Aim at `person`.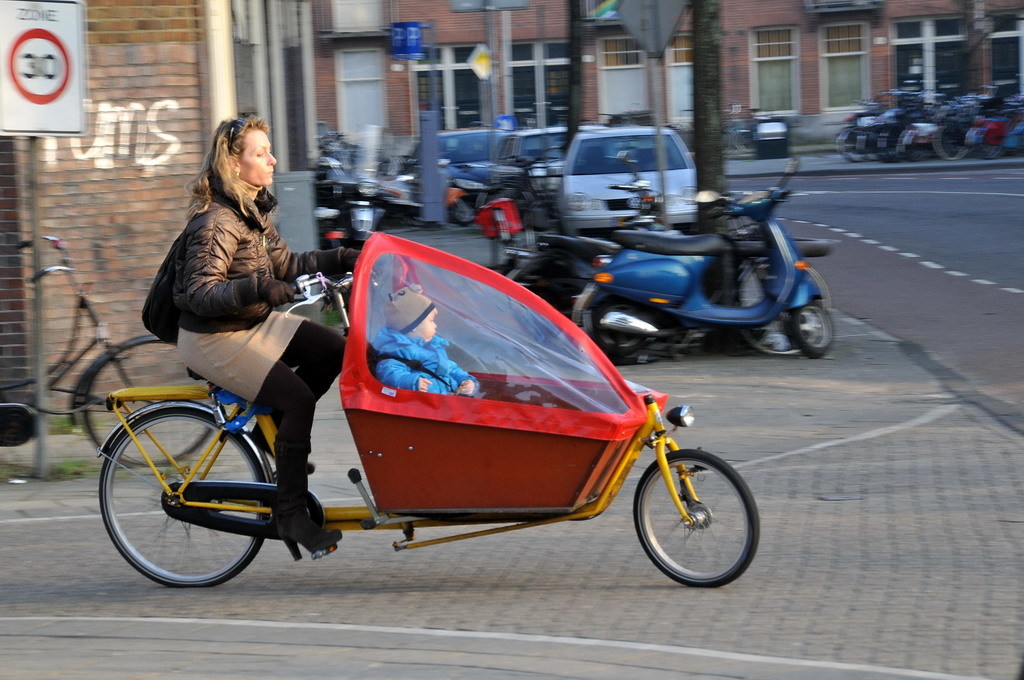
Aimed at 159 111 359 558.
